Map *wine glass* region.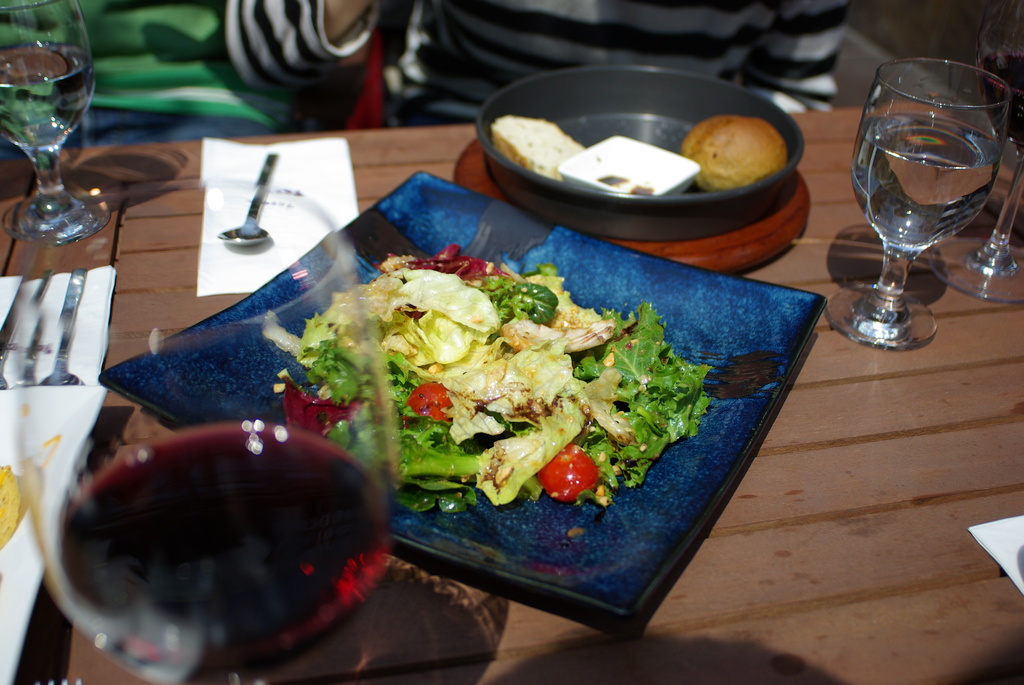
Mapped to 15:185:399:684.
